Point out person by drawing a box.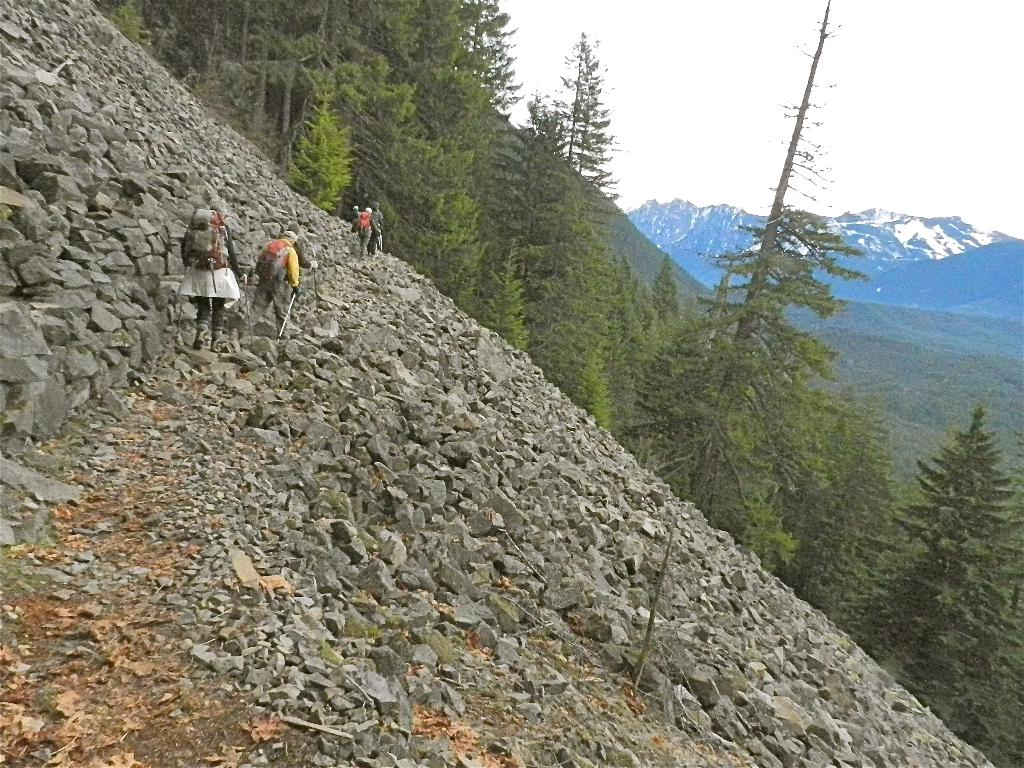
rect(173, 197, 231, 325).
